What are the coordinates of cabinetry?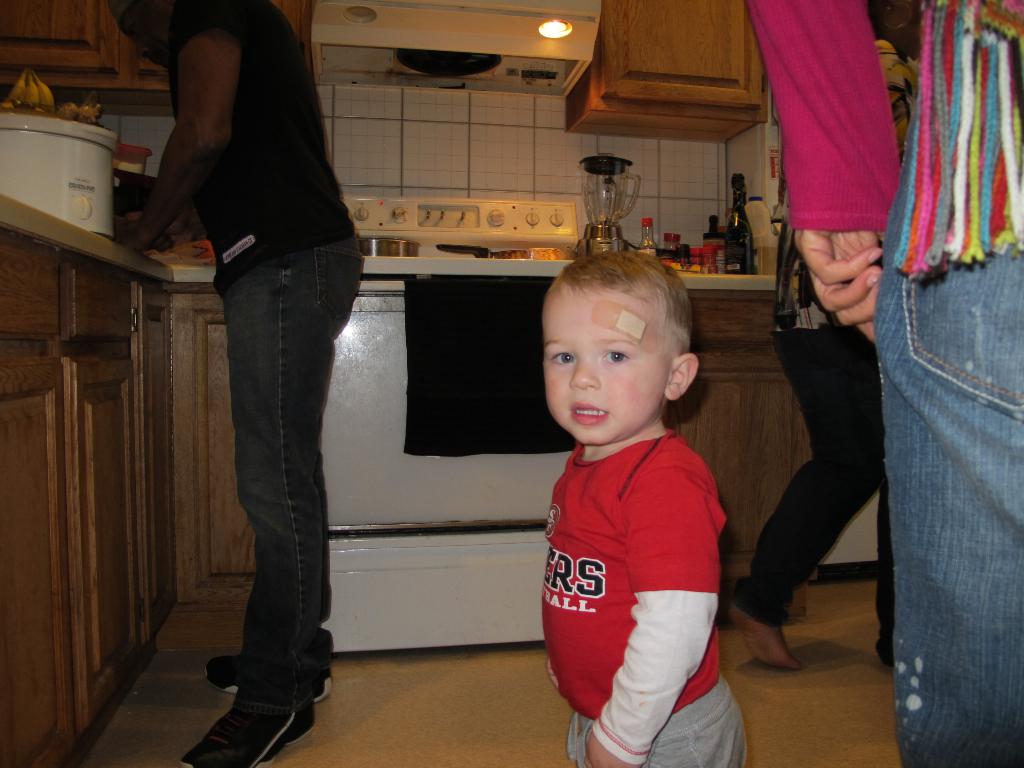
0/178/921/767.
